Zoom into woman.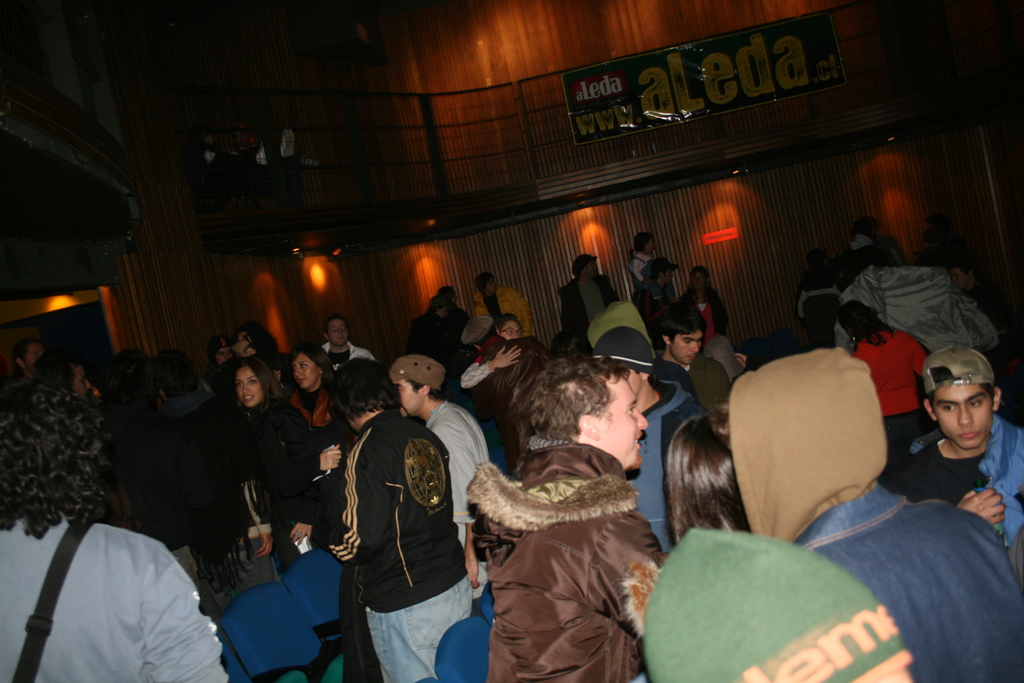
Zoom target: <box>204,335,234,386</box>.
